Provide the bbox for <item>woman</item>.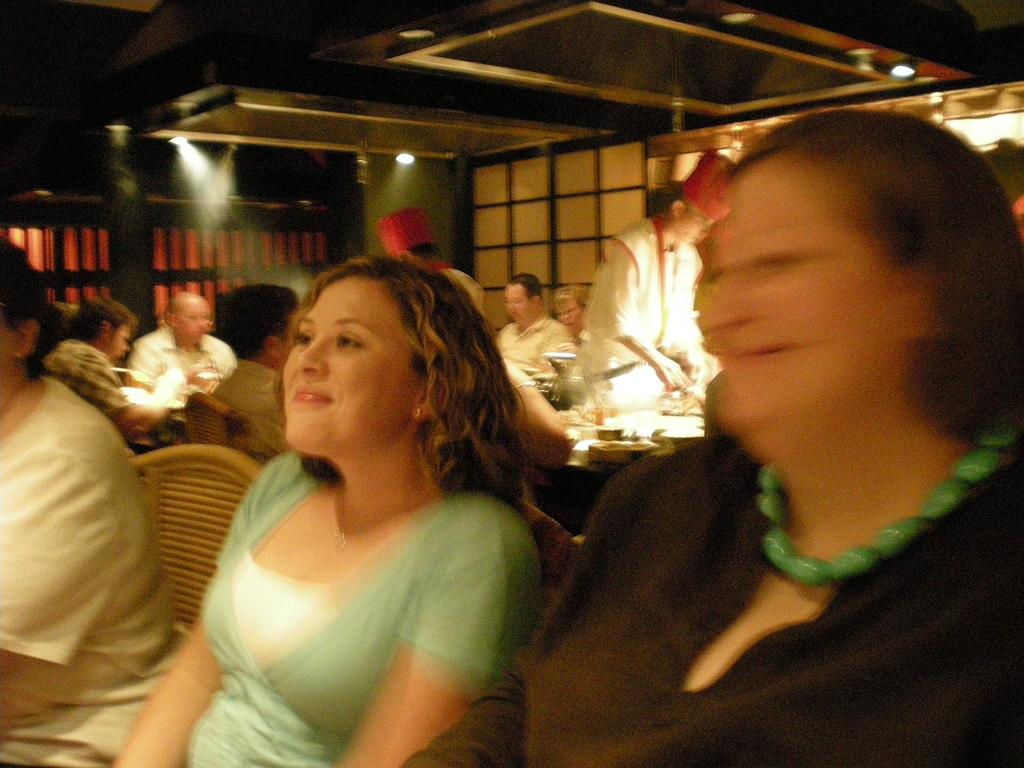
box(0, 233, 191, 767).
